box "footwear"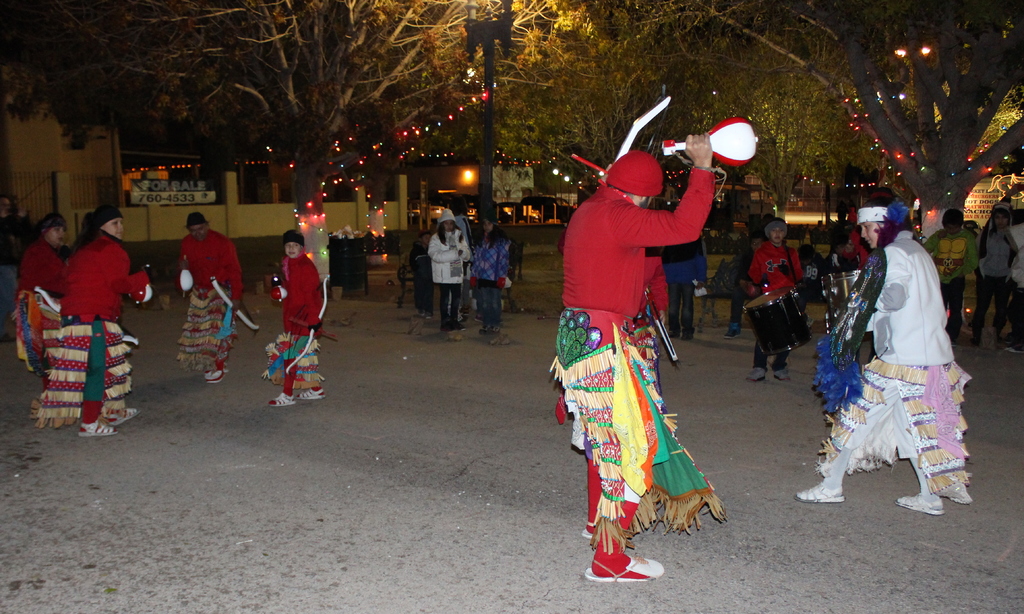
x1=745, y1=364, x2=765, y2=380
